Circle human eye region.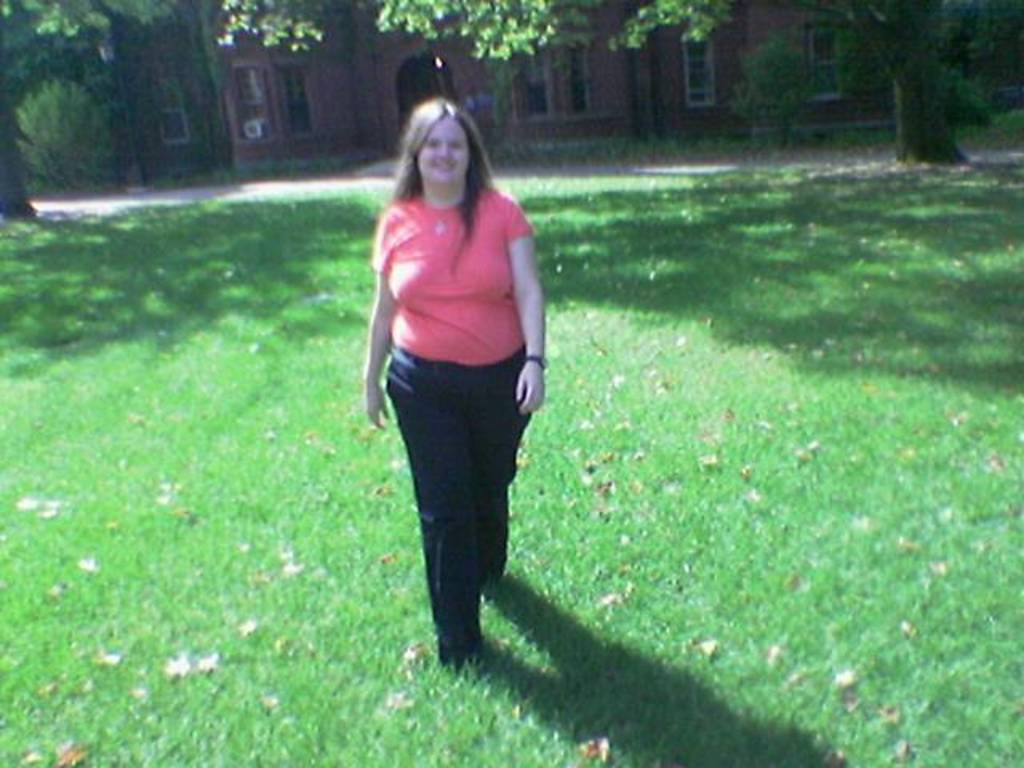
Region: region(448, 138, 466, 152).
